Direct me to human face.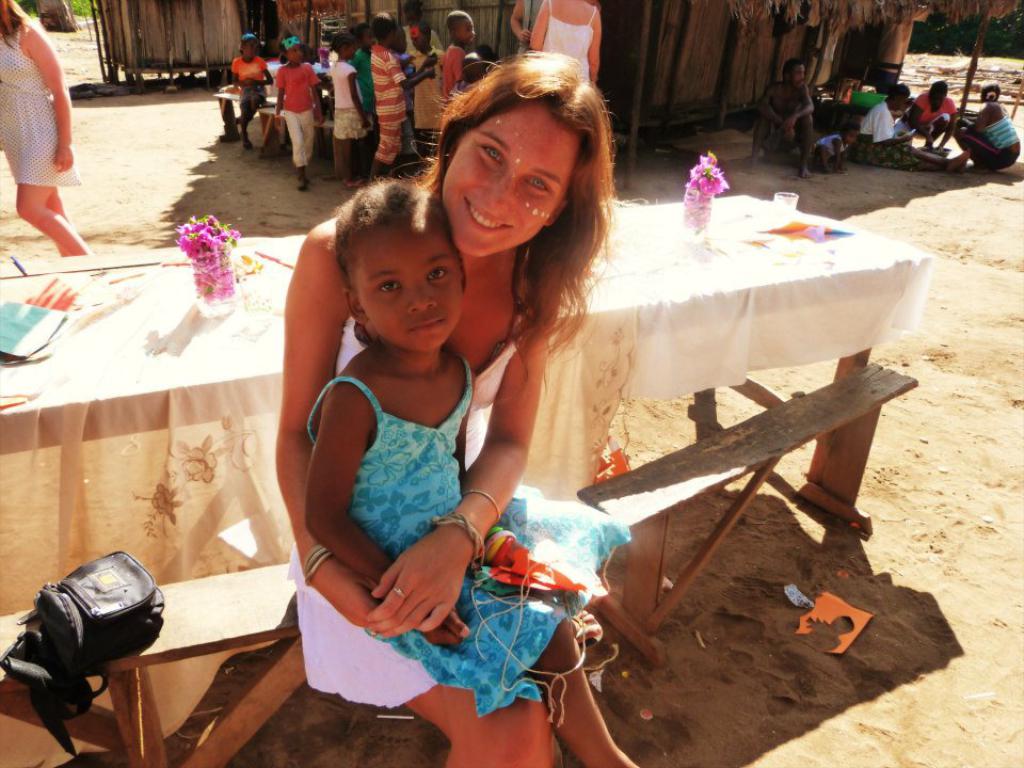
Direction: l=437, t=112, r=574, b=259.
